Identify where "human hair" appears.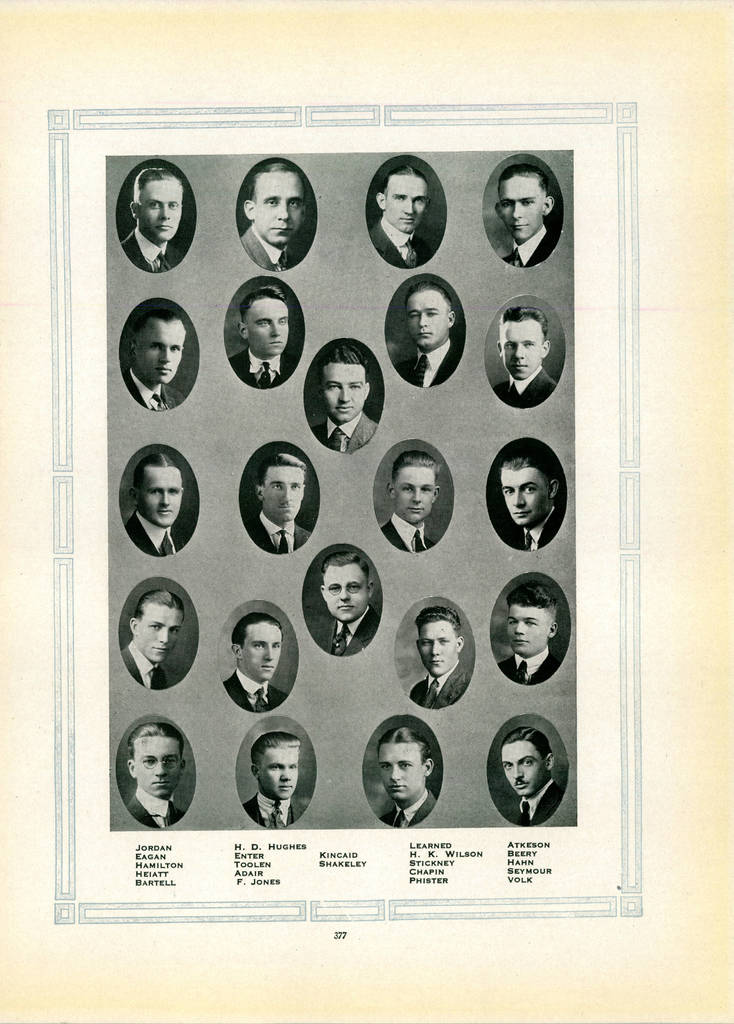
Appears at x1=509 y1=582 x2=554 y2=608.
